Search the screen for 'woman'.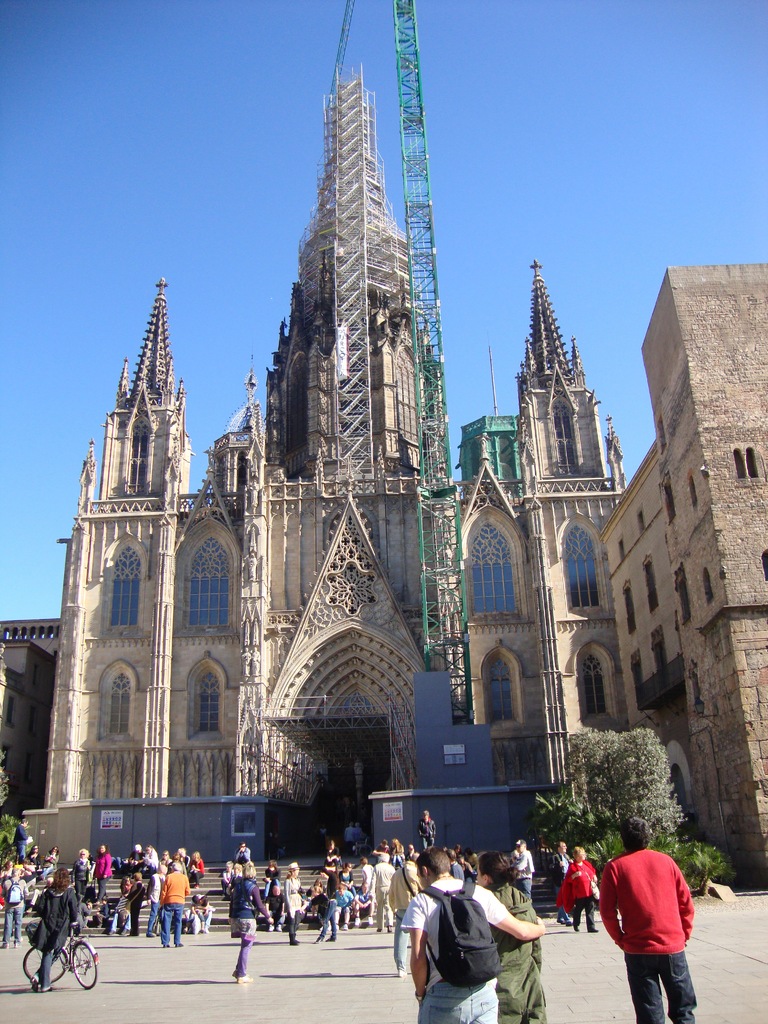
Found at 471, 849, 551, 1023.
